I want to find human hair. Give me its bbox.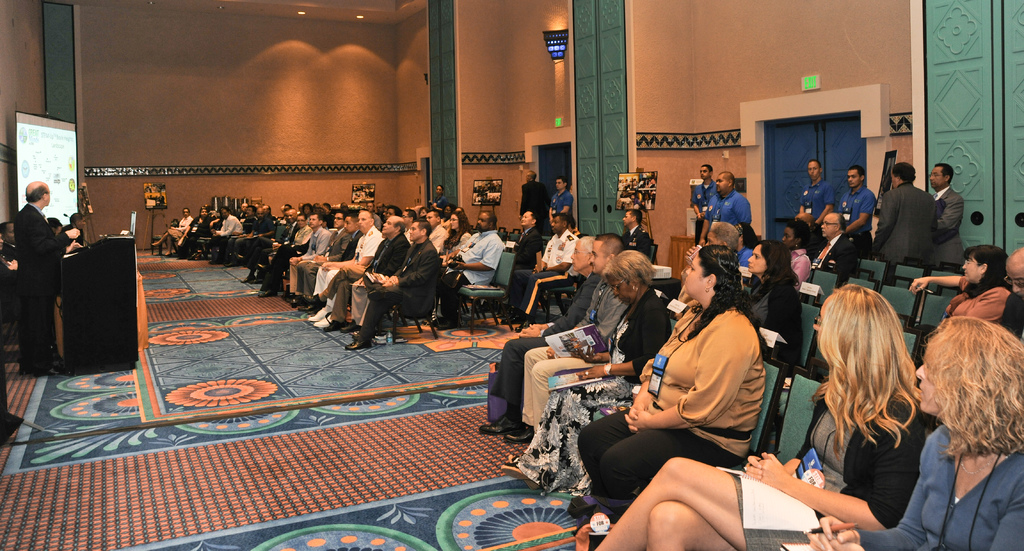
locate(851, 163, 866, 177).
